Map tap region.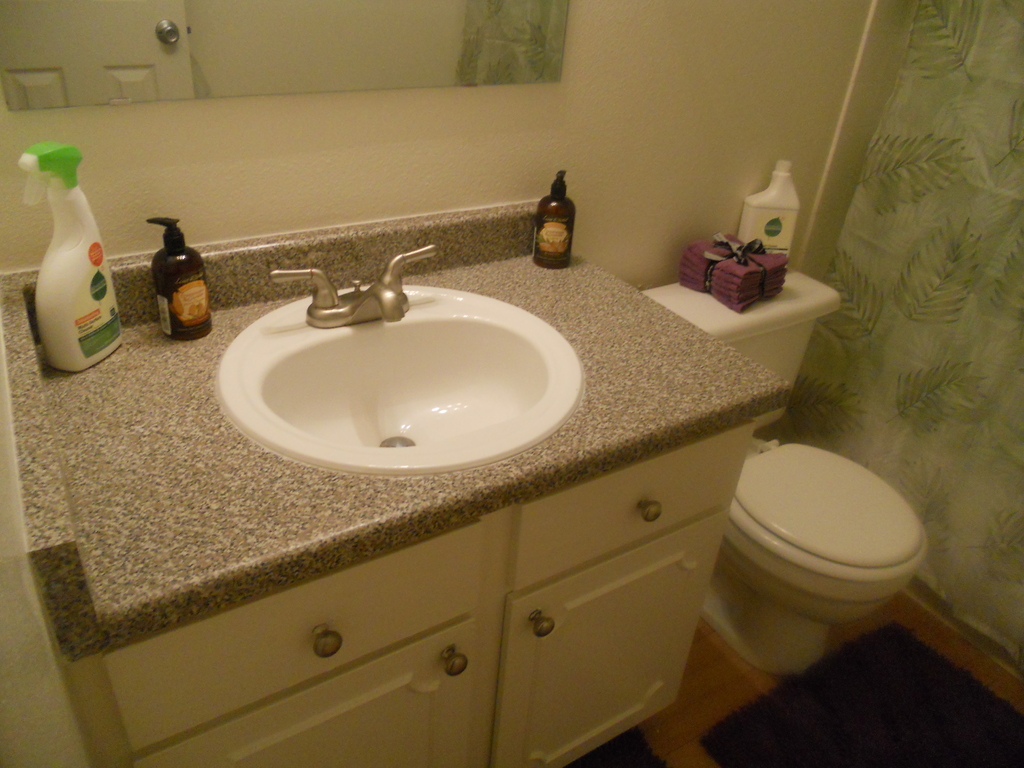
Mapped to (left=274, top=250, right=439, bottom=322).
